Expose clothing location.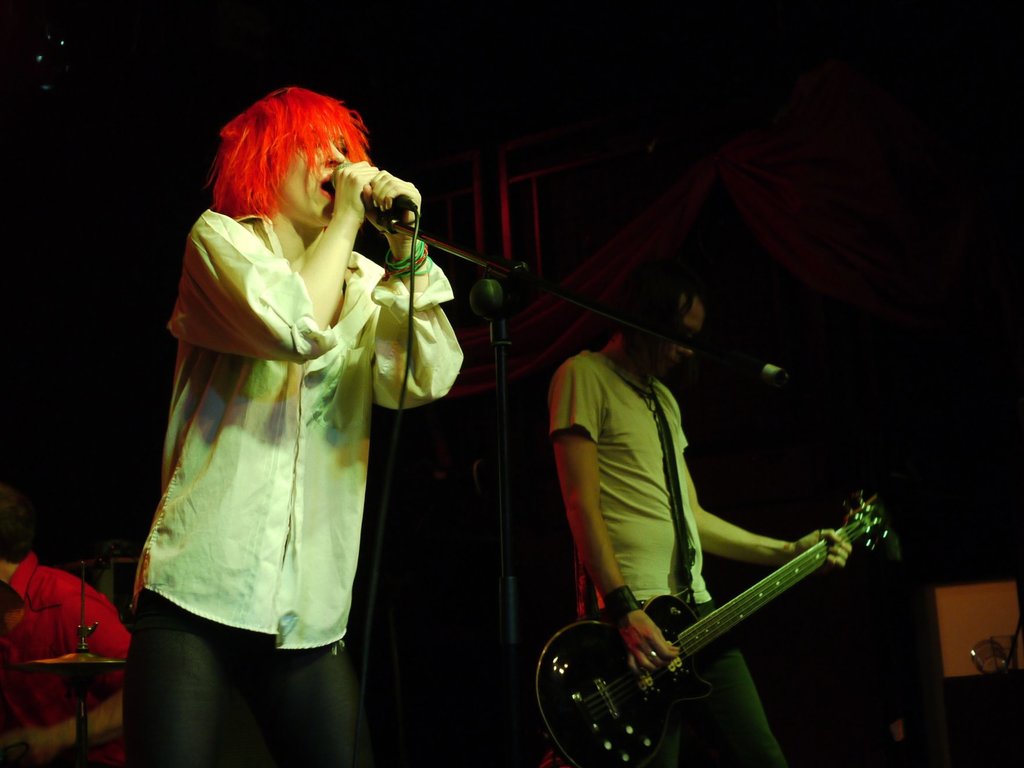
Exposed at region(0, 558, 137, 738).
